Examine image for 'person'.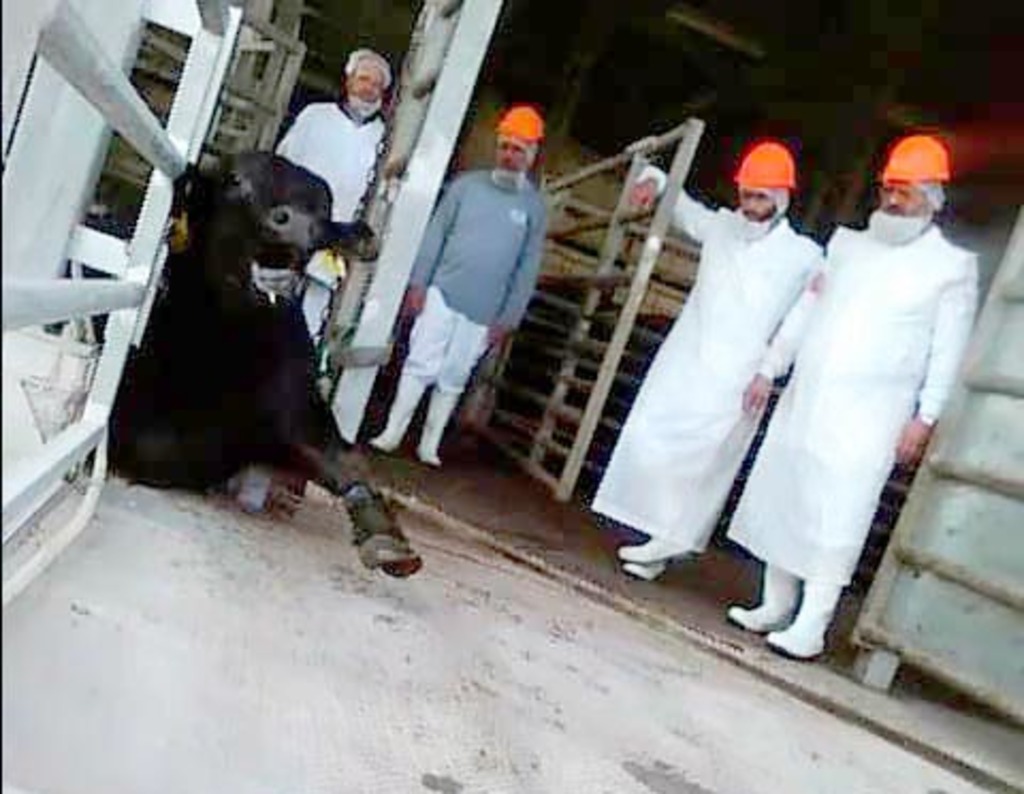
Examination result: {"x1": 267, "y1": 45, "x2": 386, "y2": 350}.
